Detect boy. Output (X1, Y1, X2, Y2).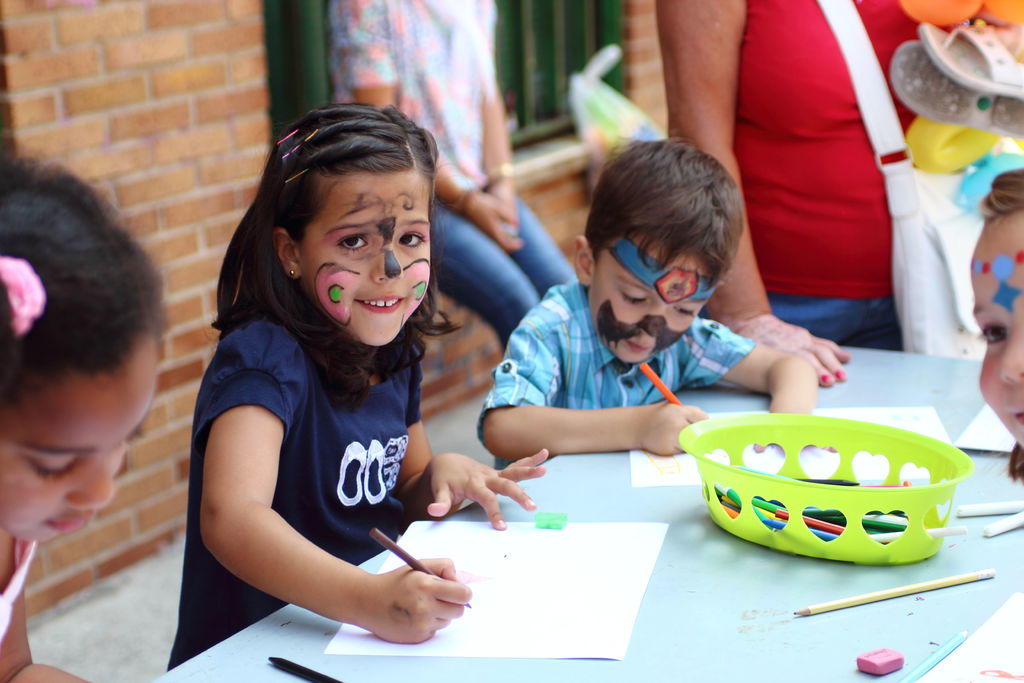
(510, 154, 840, 496).
